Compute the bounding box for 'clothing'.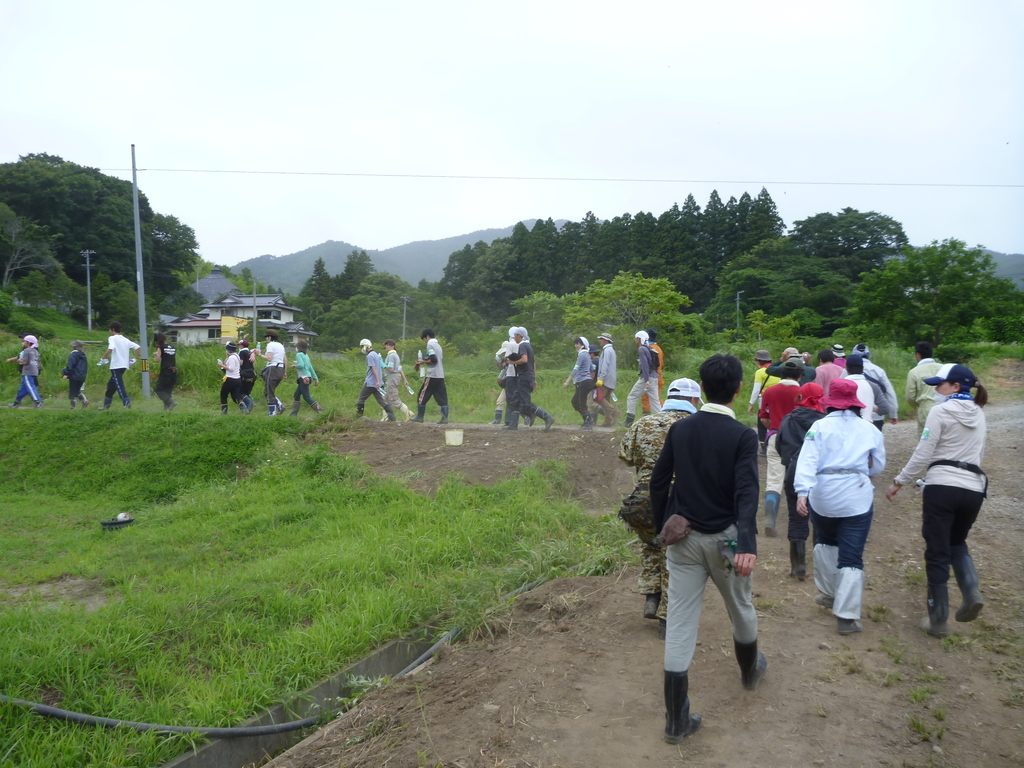
x1=895 y1=387 x2=988 y2=621.
